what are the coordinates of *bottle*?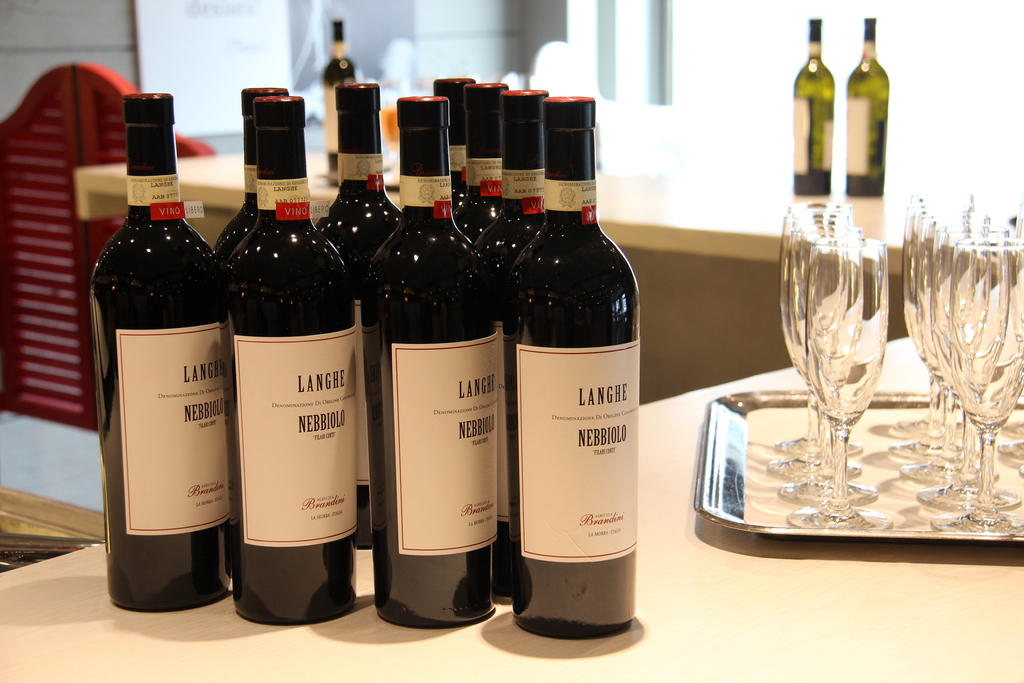
(left=213, top=82, right=291, bottom=263).
